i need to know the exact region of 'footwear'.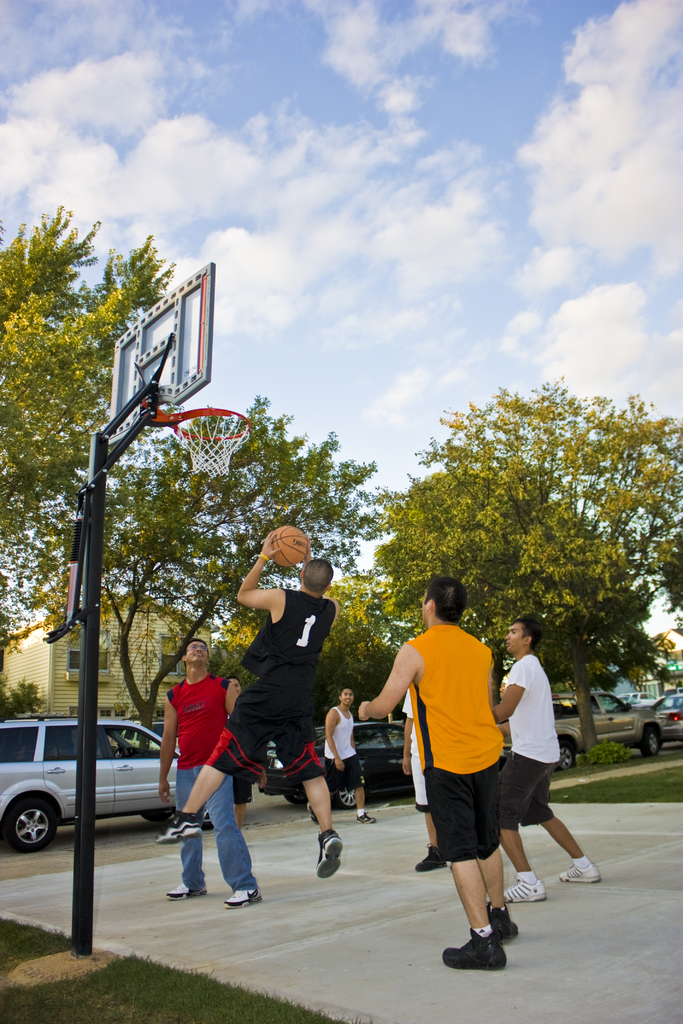
Region: x1=490, y1=909, x2=523, y2=948.
